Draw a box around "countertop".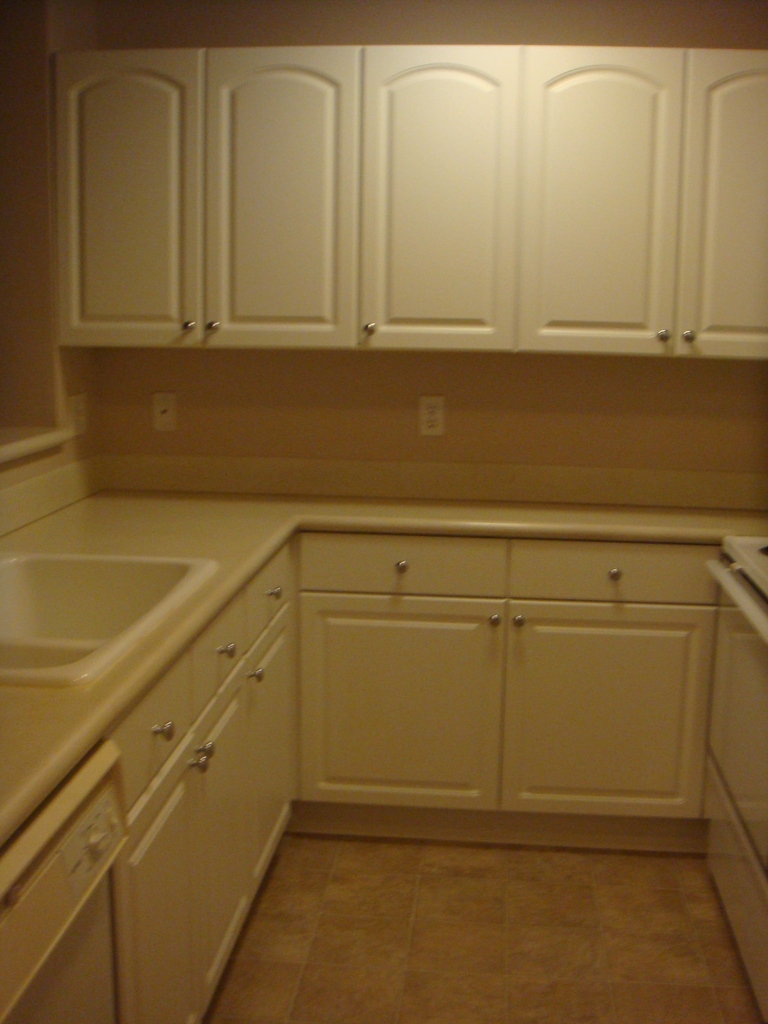
left=0, top=481, right=767, bottom=852.
